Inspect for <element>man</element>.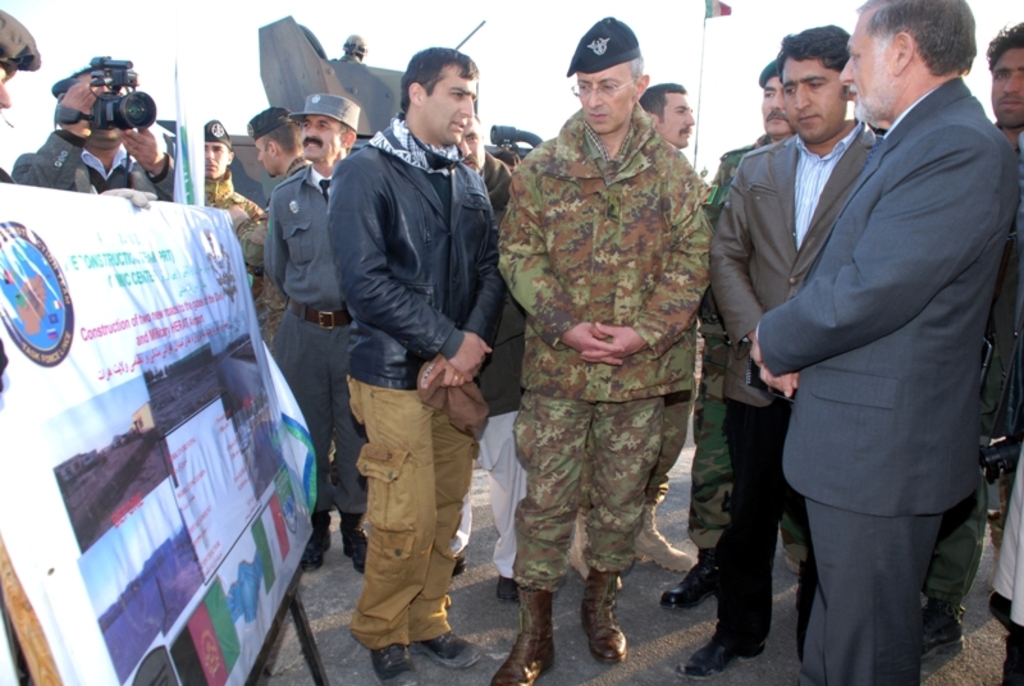
Inspection: [262, 90, 370, 585].
